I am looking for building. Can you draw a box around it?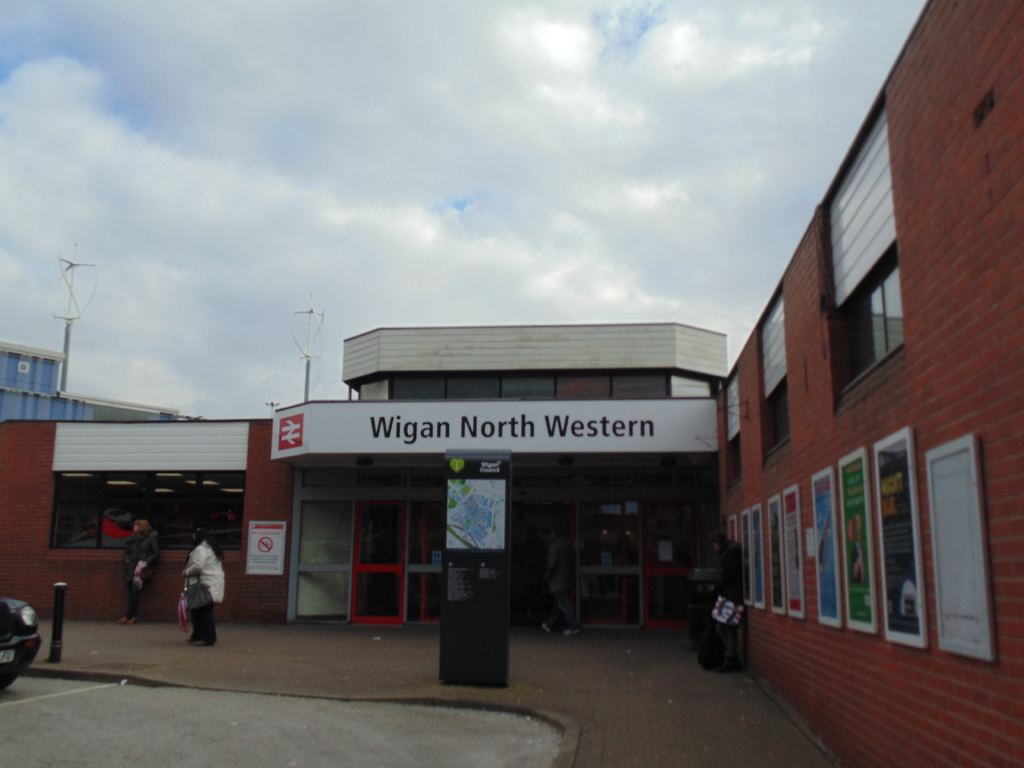
Sure, the bounding box is <bbox>0, 343, 203, 421</bbox>.
